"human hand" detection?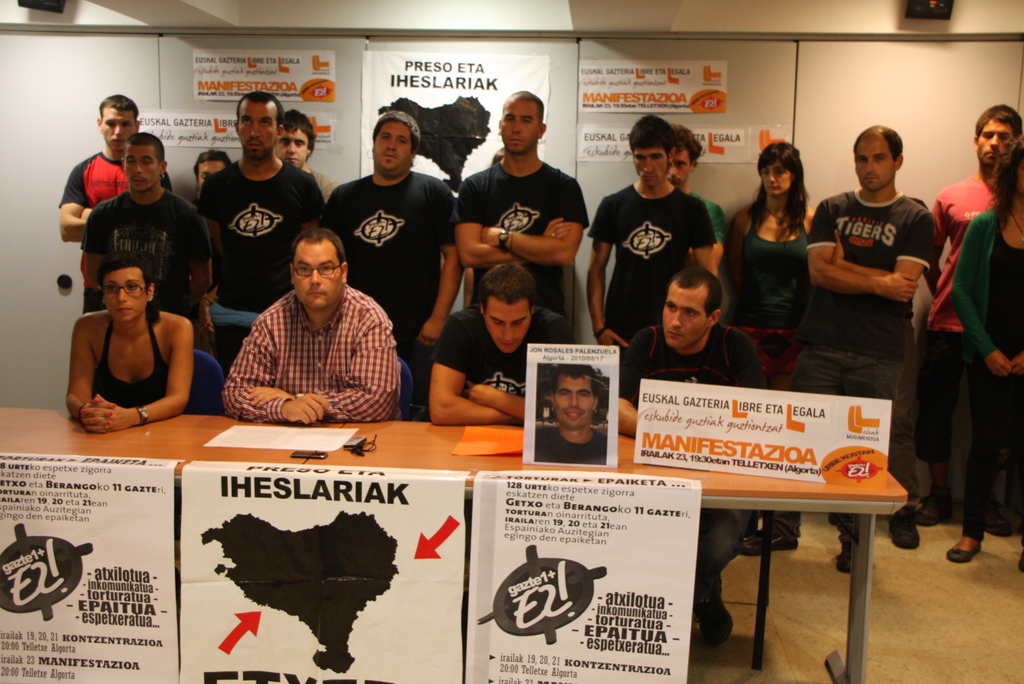
detection(885, 271, 920, 305)
